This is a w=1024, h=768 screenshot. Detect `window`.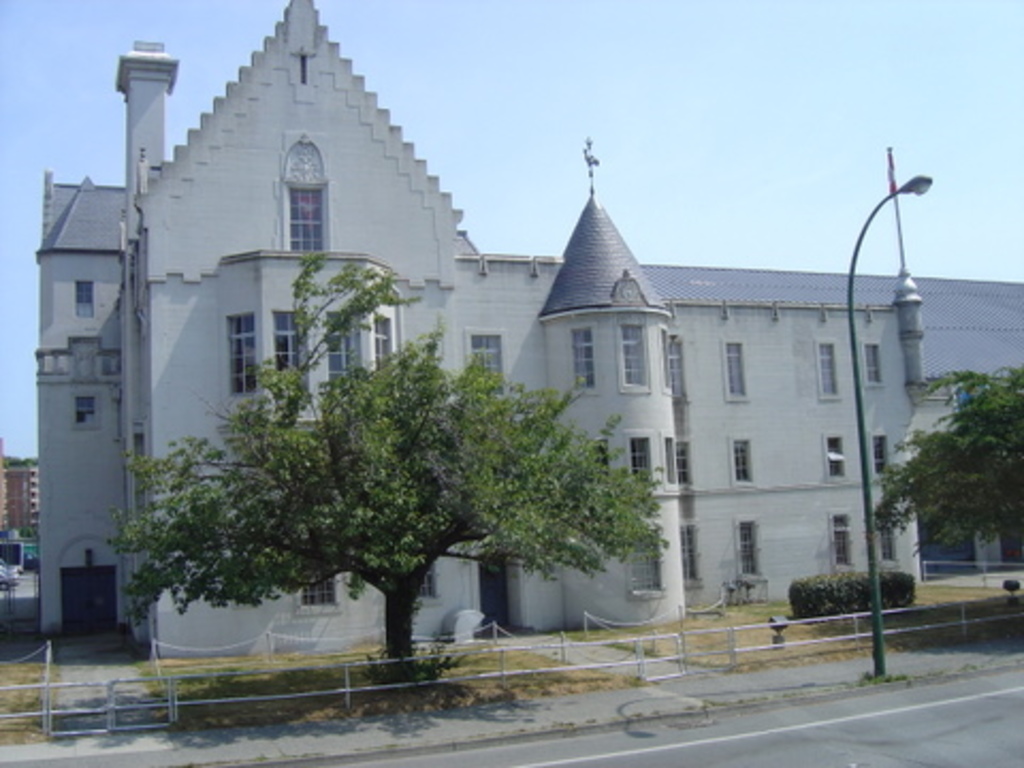
(627, 433, 657, 486).
